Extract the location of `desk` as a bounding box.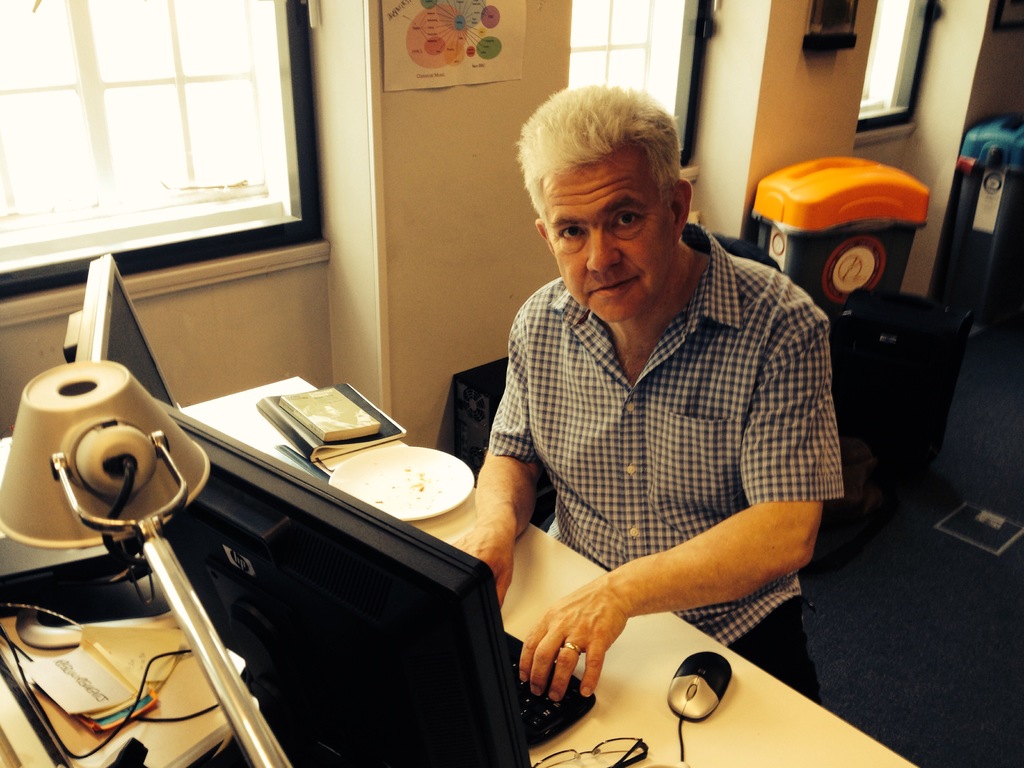
{"x1": 0, "y1": 371, "x2": 913, "y2": 767}.
